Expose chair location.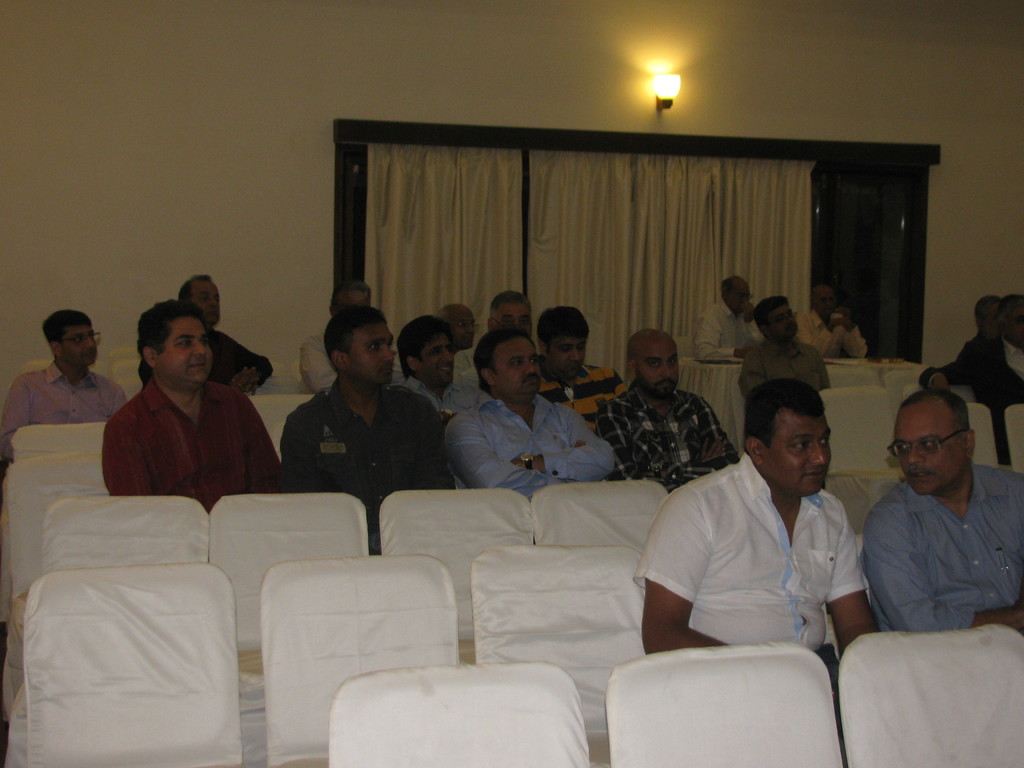
Exposed at 22, 558, 243, 767.
